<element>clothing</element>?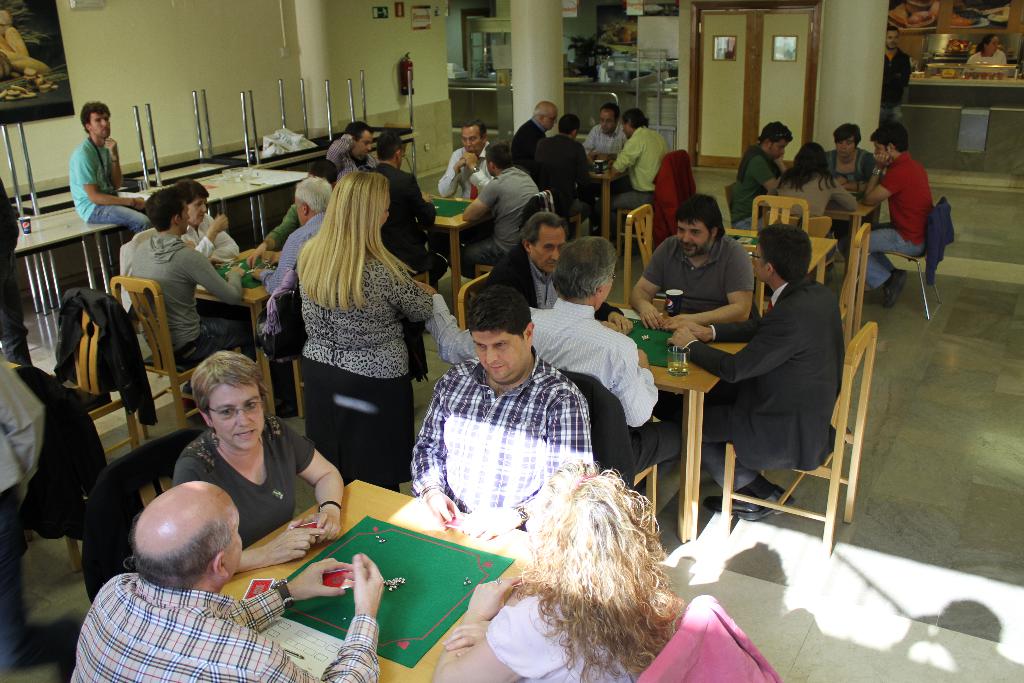
(x1=266, y1=204, x2=298, y2=250)
